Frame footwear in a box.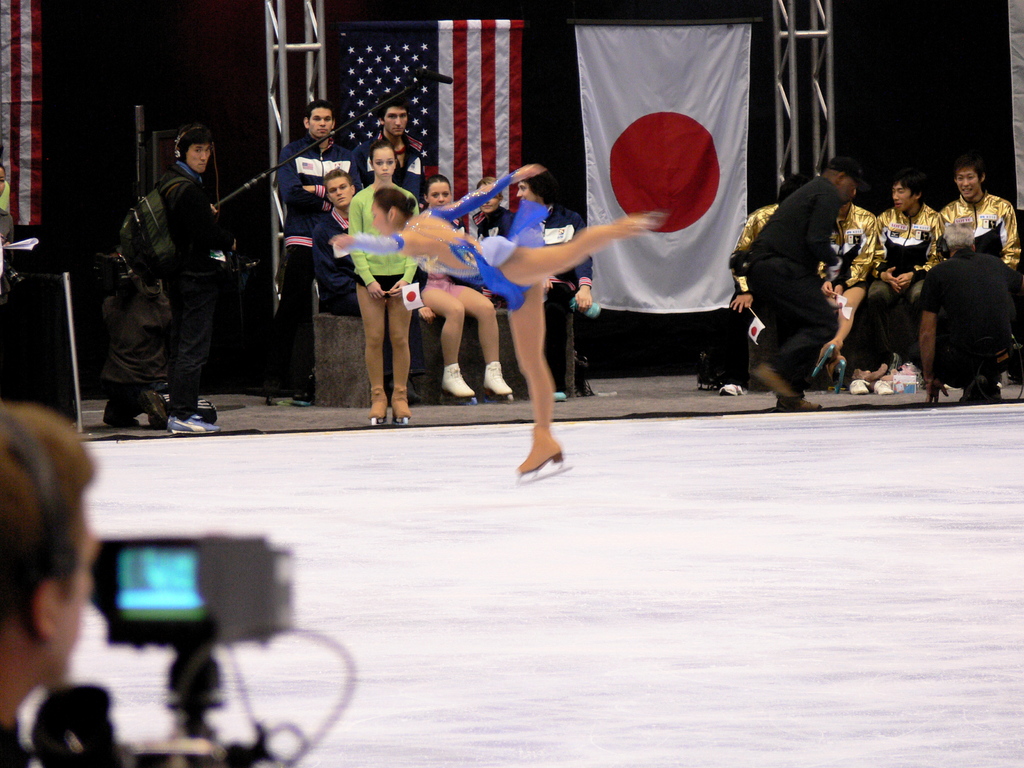
<region>813, 344, 836, 377</region>.
